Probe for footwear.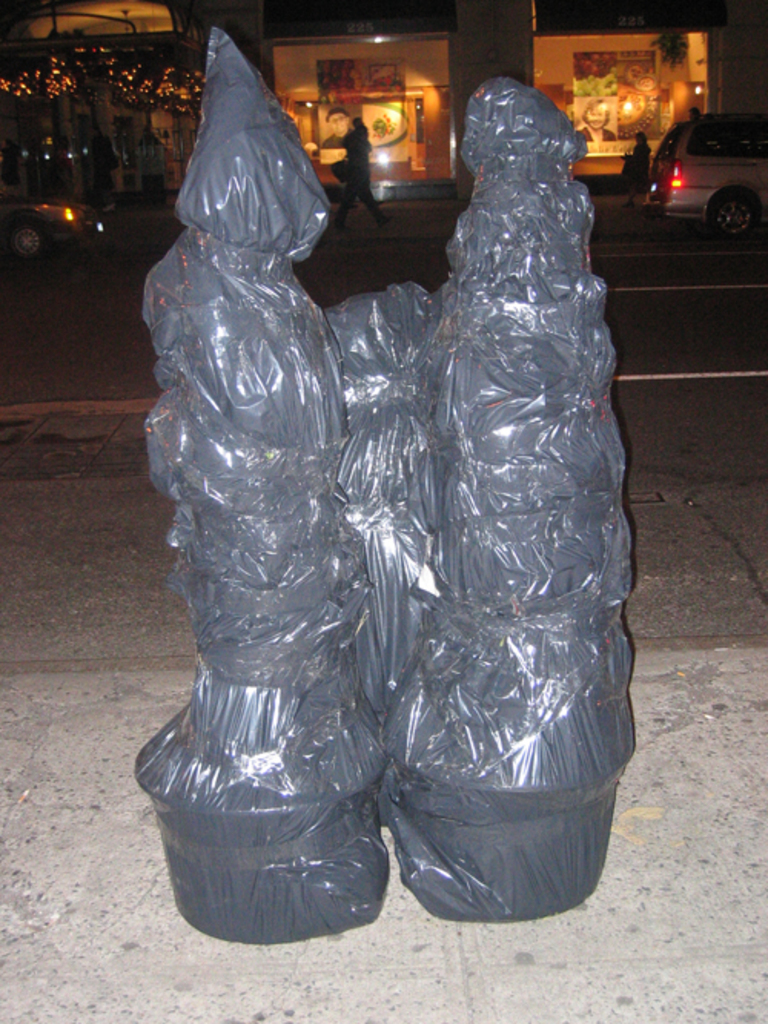
Probe result: locate(378, 209, 392, 224).
